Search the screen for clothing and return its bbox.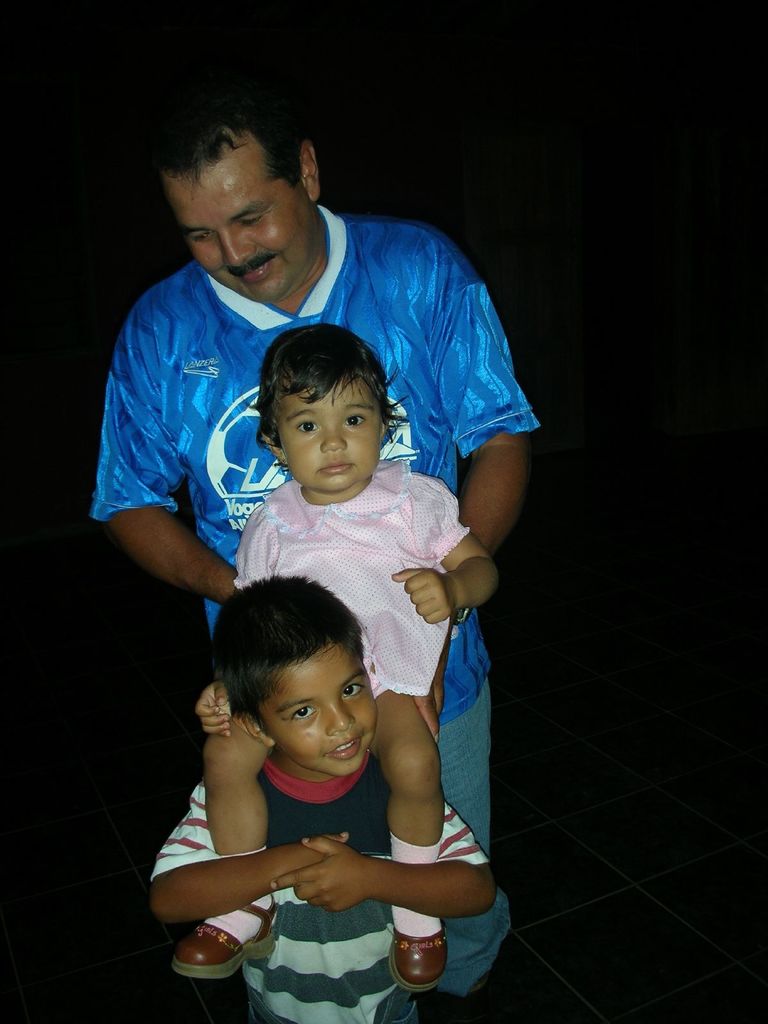
Found: <region>230, 476, 488, 735</region>.
